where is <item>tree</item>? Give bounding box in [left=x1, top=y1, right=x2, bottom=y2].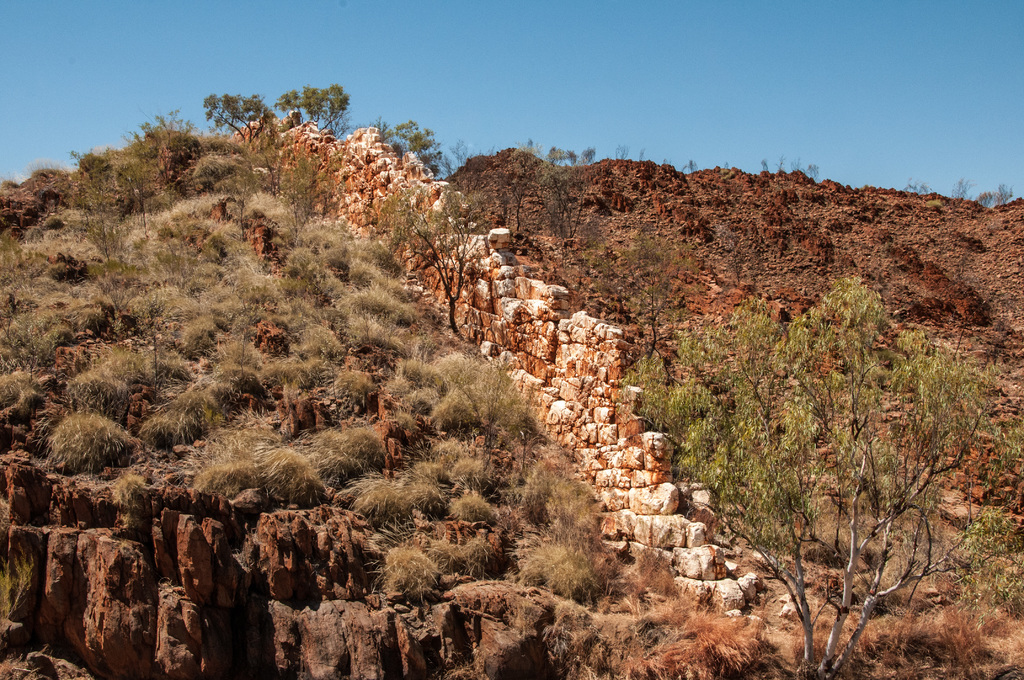
[left=204, top=92, right=276, bottom=146].
